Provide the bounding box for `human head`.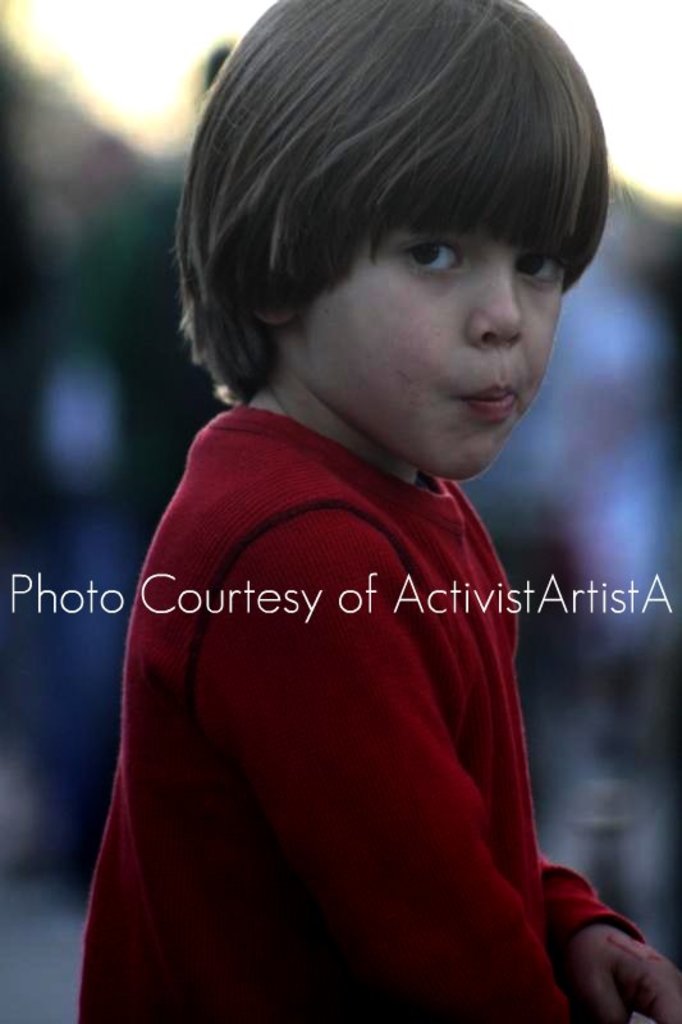
rect(169, 0, 613, 490).
